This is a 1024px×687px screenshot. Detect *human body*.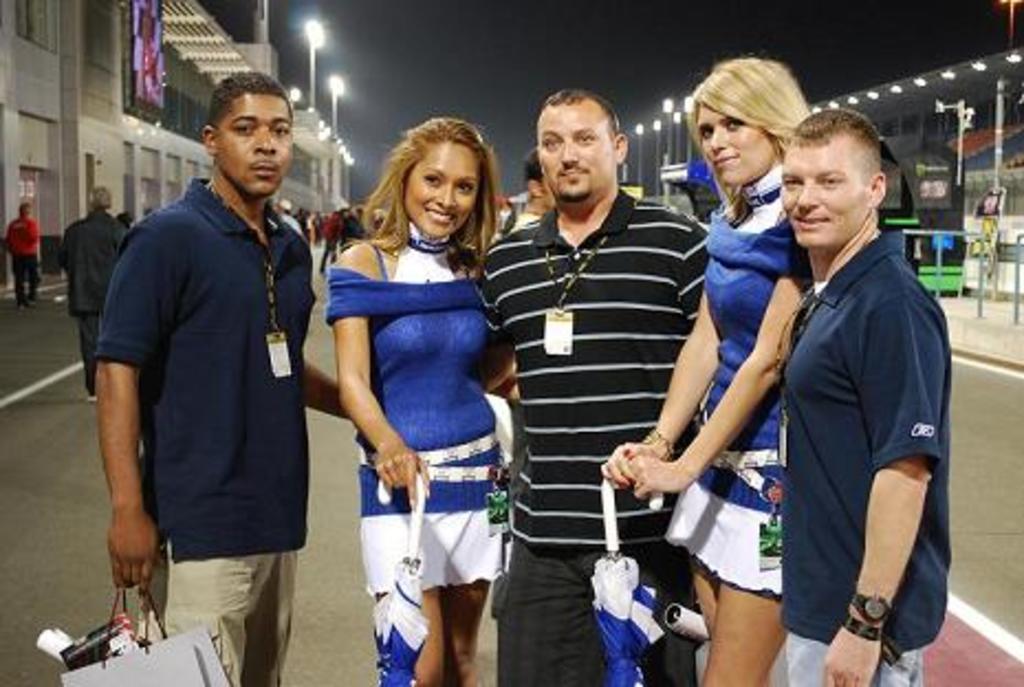
311, 117, 524, 686.
